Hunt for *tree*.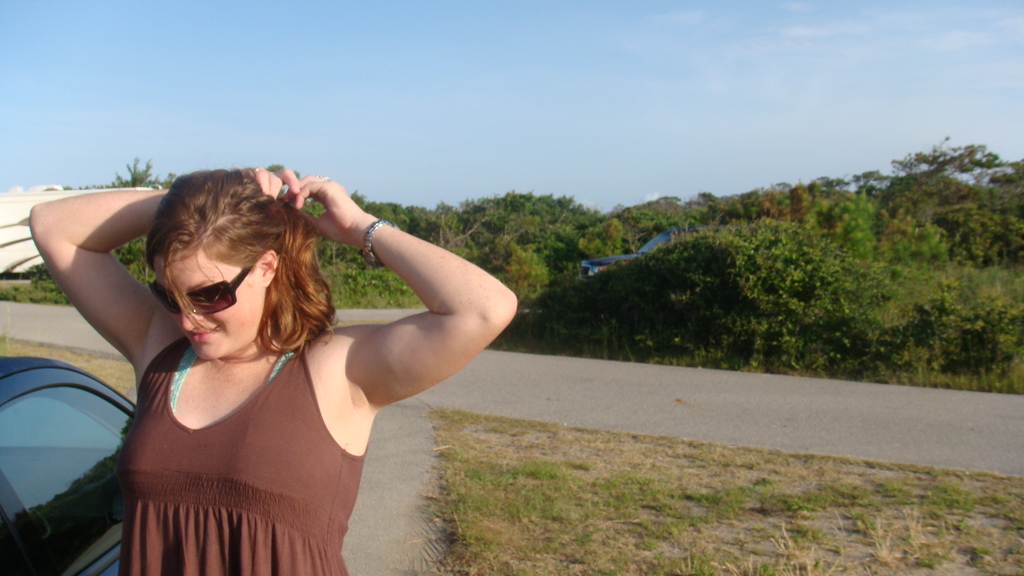
Hunted down at <box>60,154,181,188</box>.
